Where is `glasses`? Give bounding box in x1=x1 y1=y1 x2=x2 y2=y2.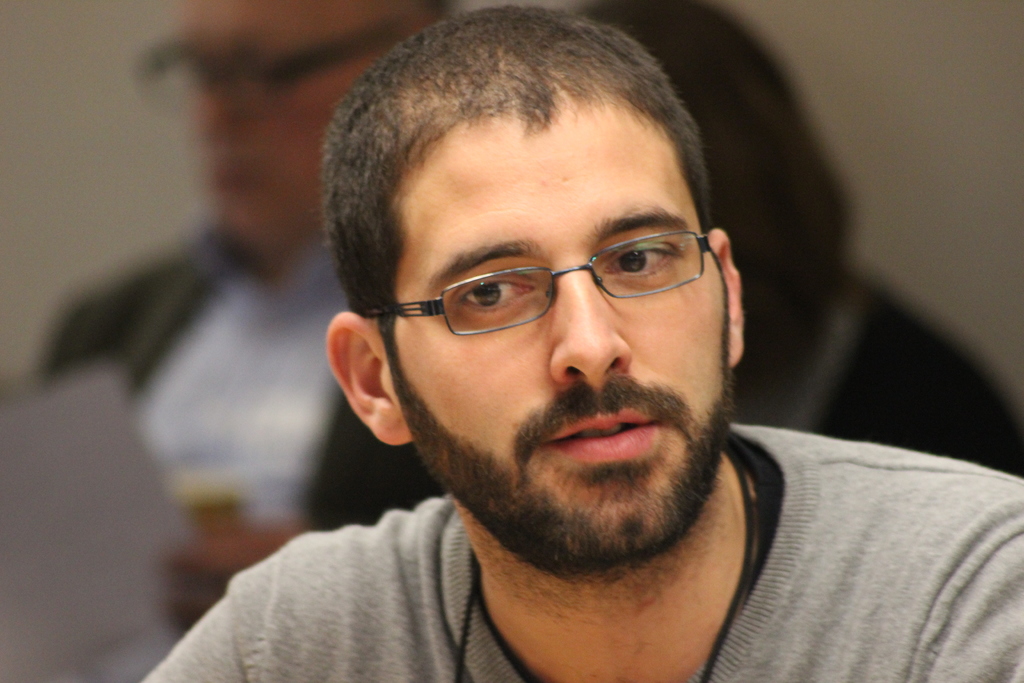
x1=134 y1=17 x2=417 y2=106.
